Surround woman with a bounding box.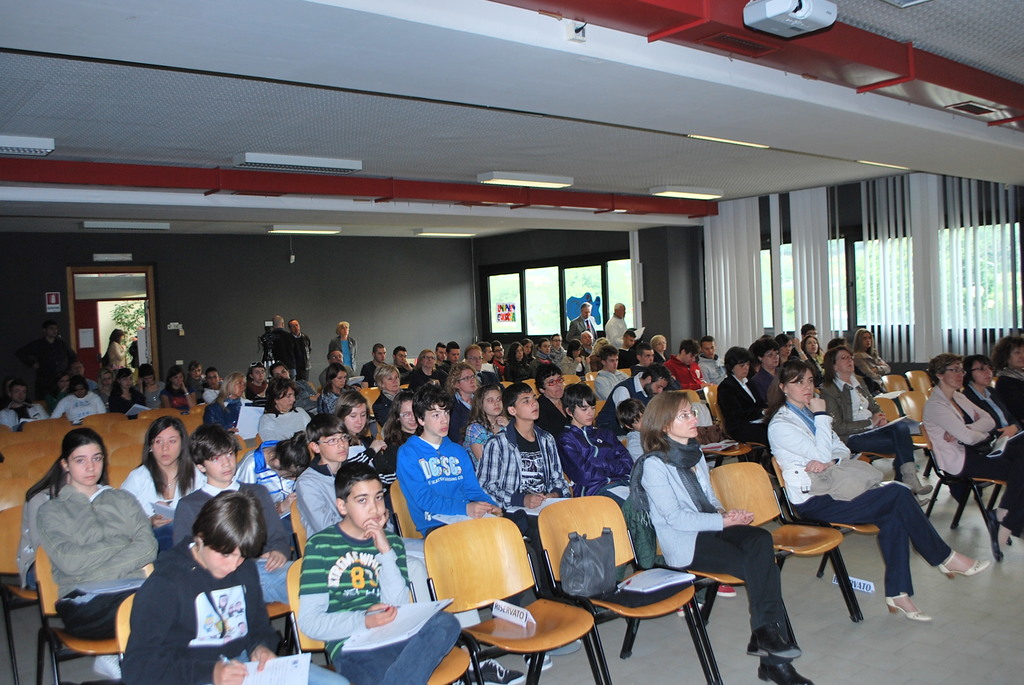
922/356/1023/558.
